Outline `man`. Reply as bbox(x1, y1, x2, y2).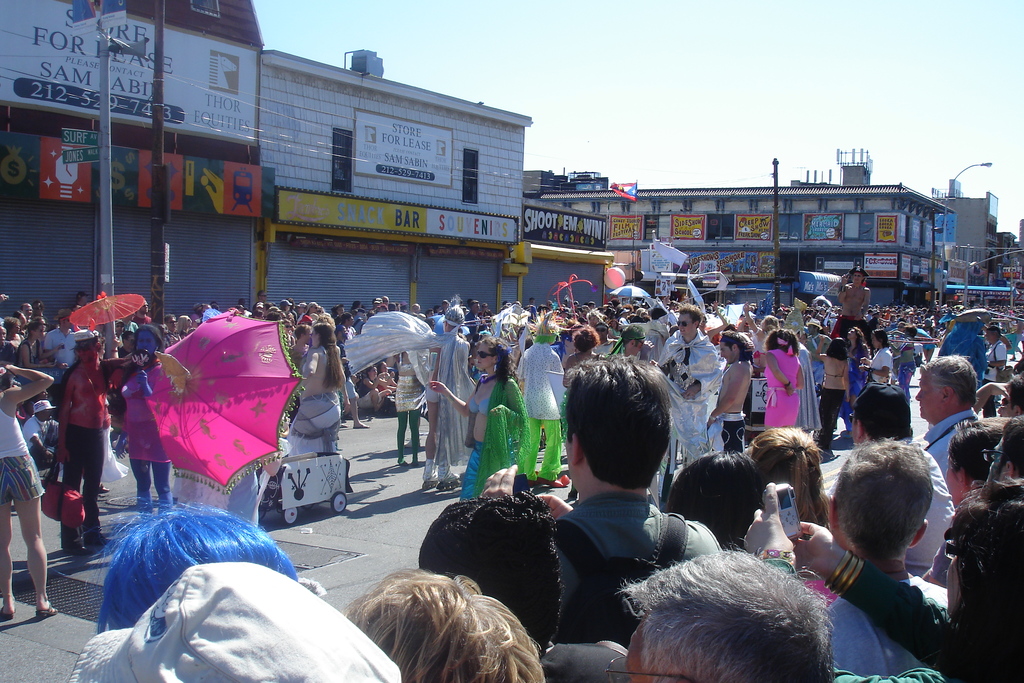
bbox(653, 306, 724, 465).
